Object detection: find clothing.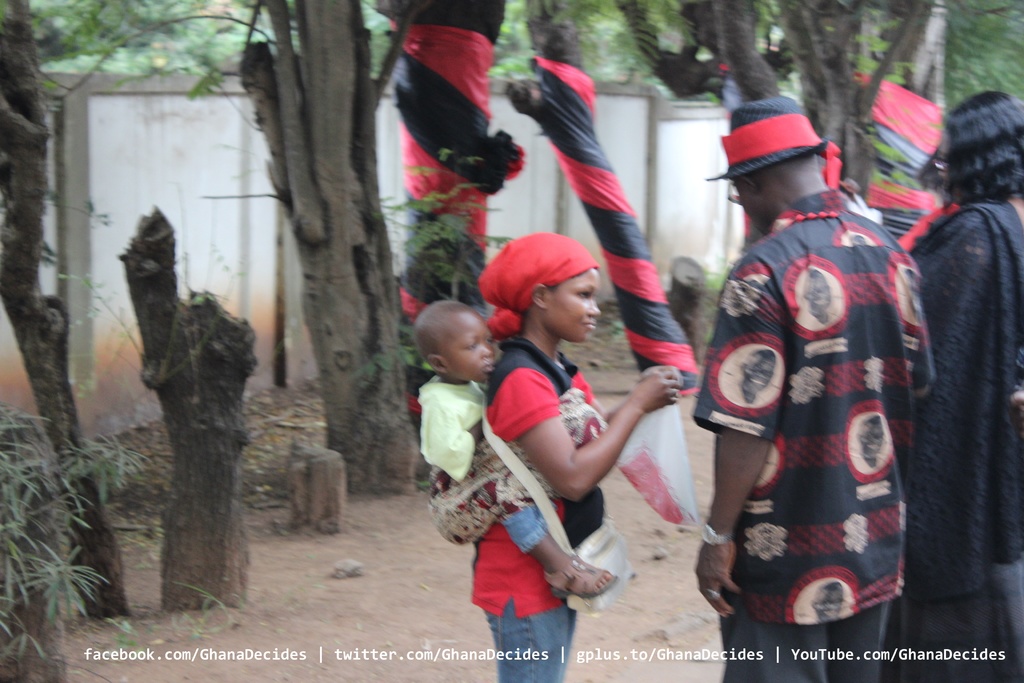
(x1=413, y1=355, x2=548, y2=572).
